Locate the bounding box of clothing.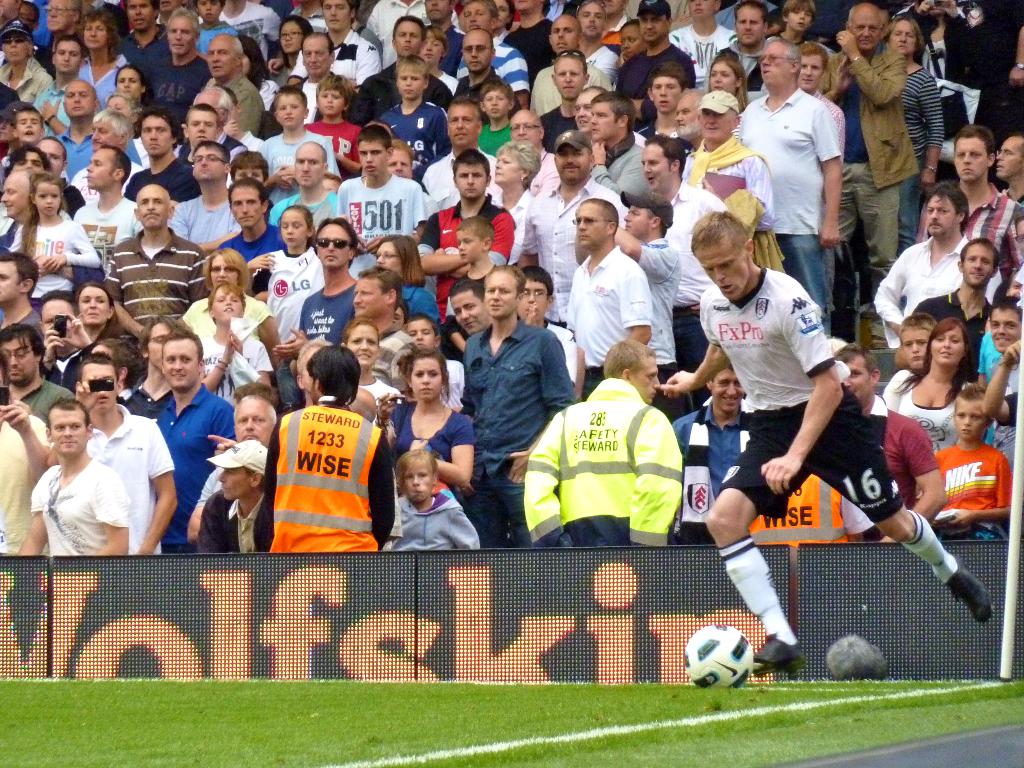
Bounding box: bbox(463, 484, 524, 544).
